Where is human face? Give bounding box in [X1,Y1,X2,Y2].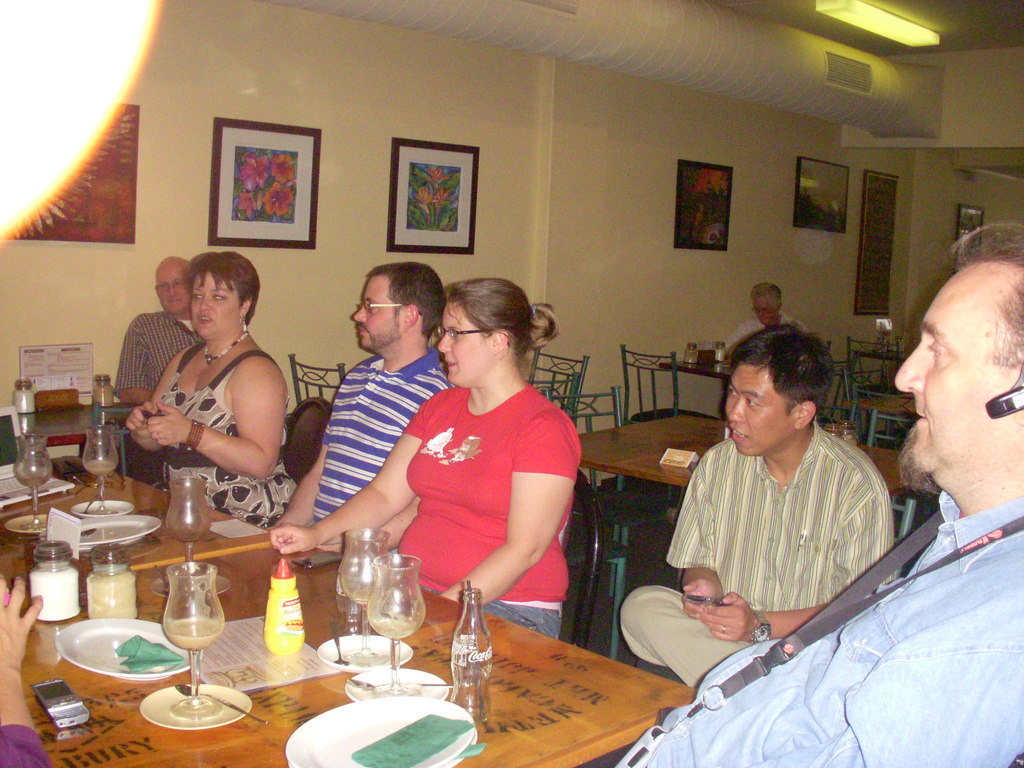
[348,279,399,355].
